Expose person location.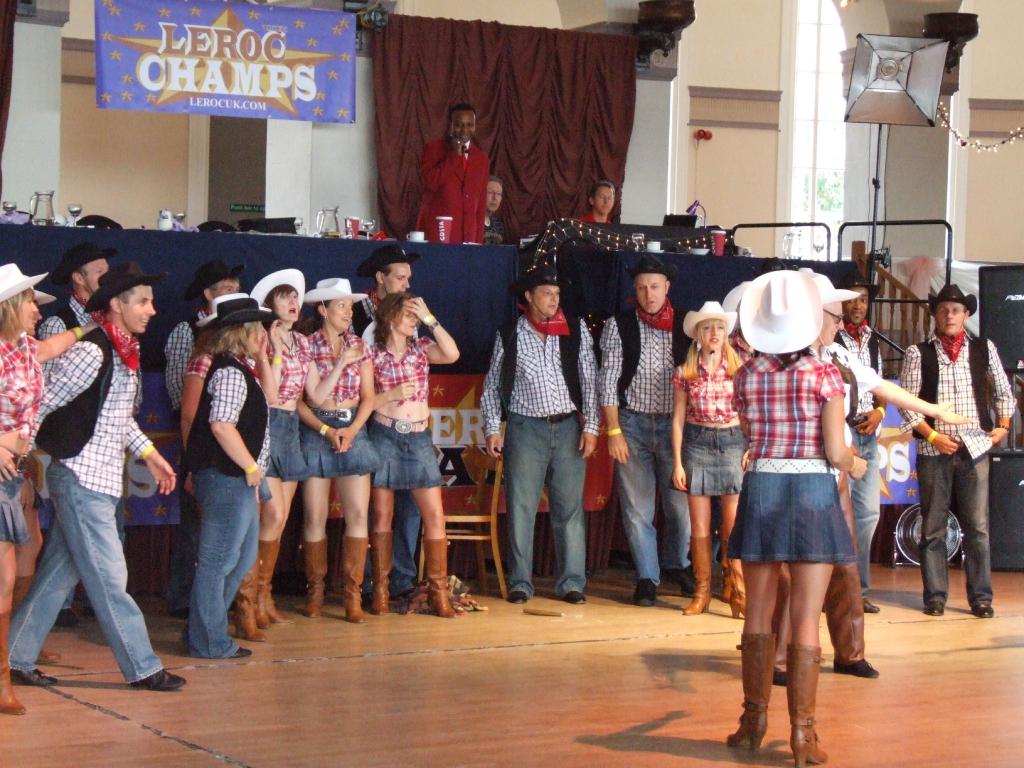
Exposed at <bbox>772, 265, 977, 682</bbox>.
